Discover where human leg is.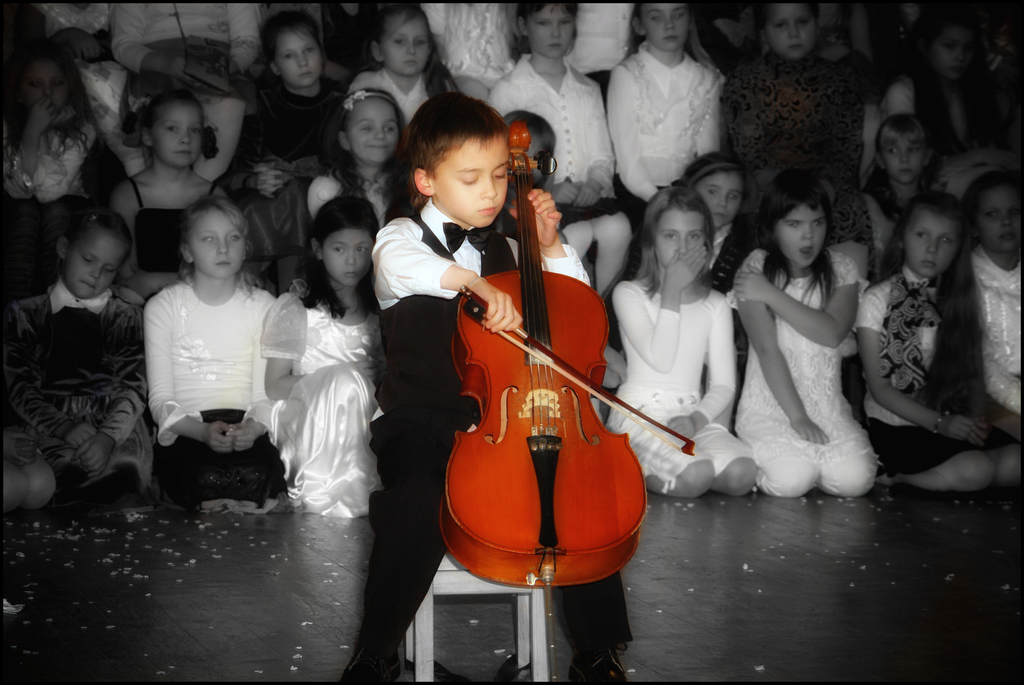
Discovered at {"left": 350, "top": 434, "right": 434, "bottom": 682}.
